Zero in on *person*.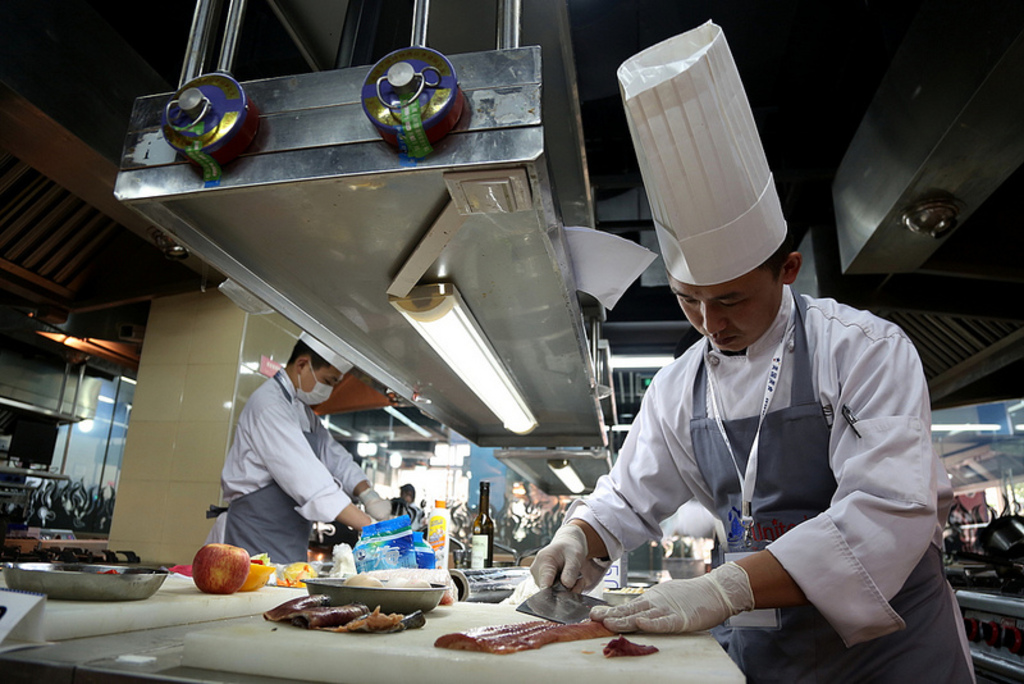
Zeroed in: (398,487,422,519).
